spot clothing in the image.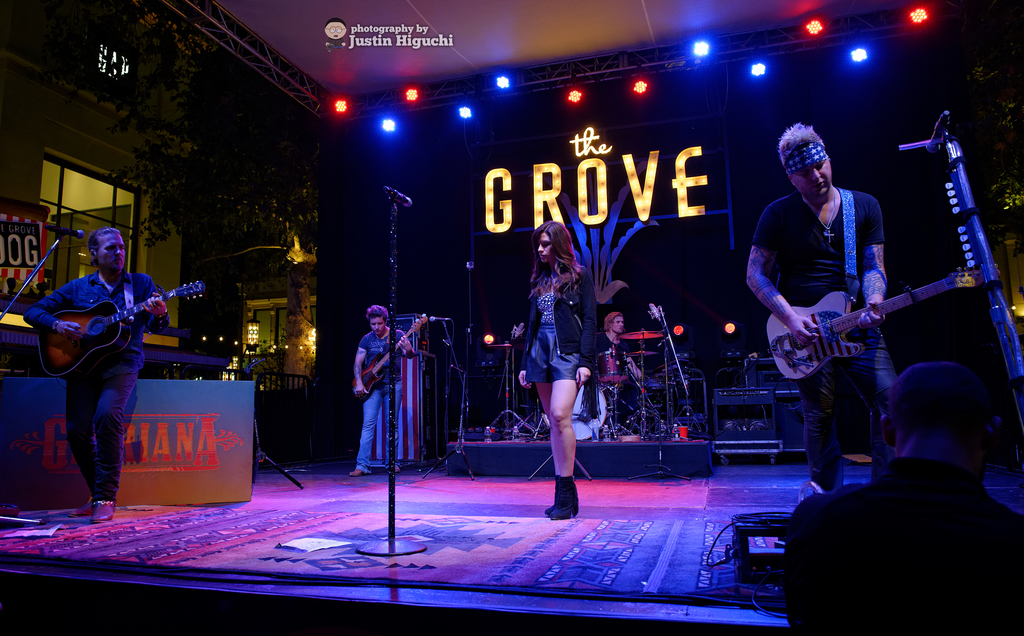
clothing found at x1=520 y1=252 x2=614 y2=381.
